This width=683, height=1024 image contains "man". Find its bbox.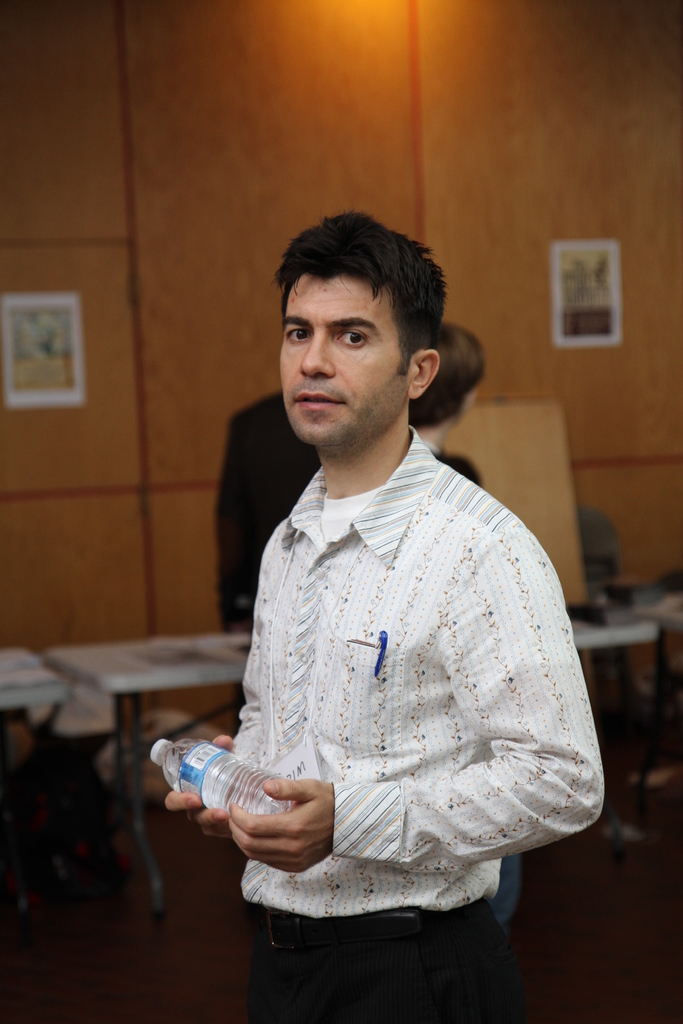
Rect(180, 202, 629, 993).
